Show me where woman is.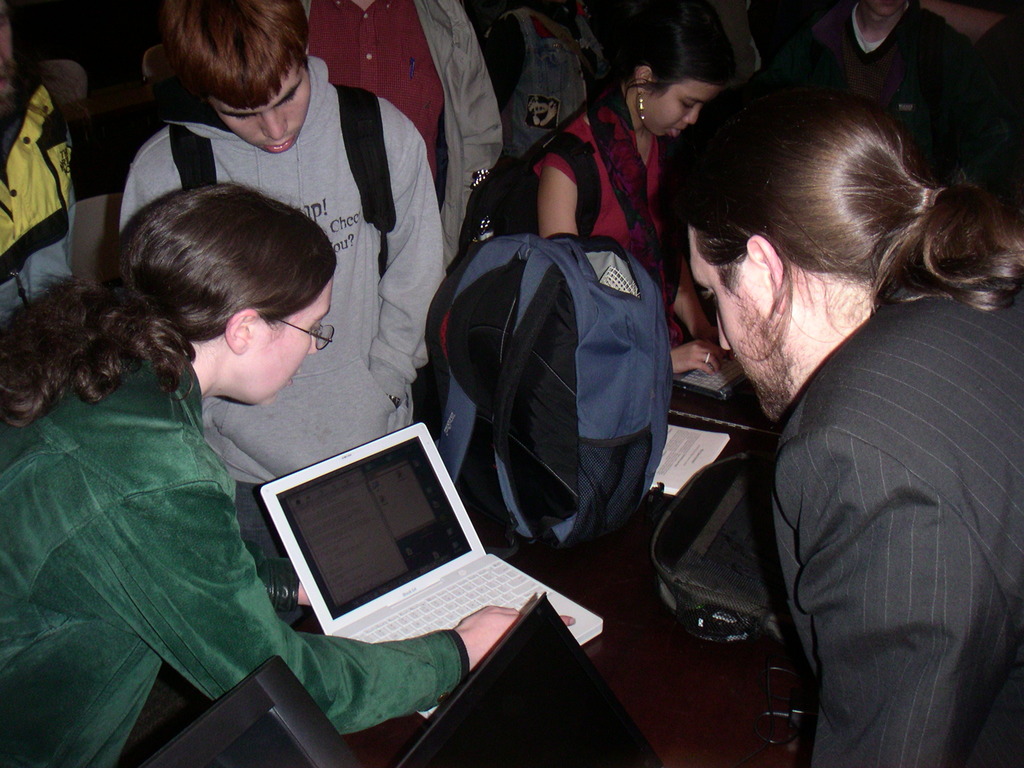
woman is at locate(0, 186, 575, 767).
